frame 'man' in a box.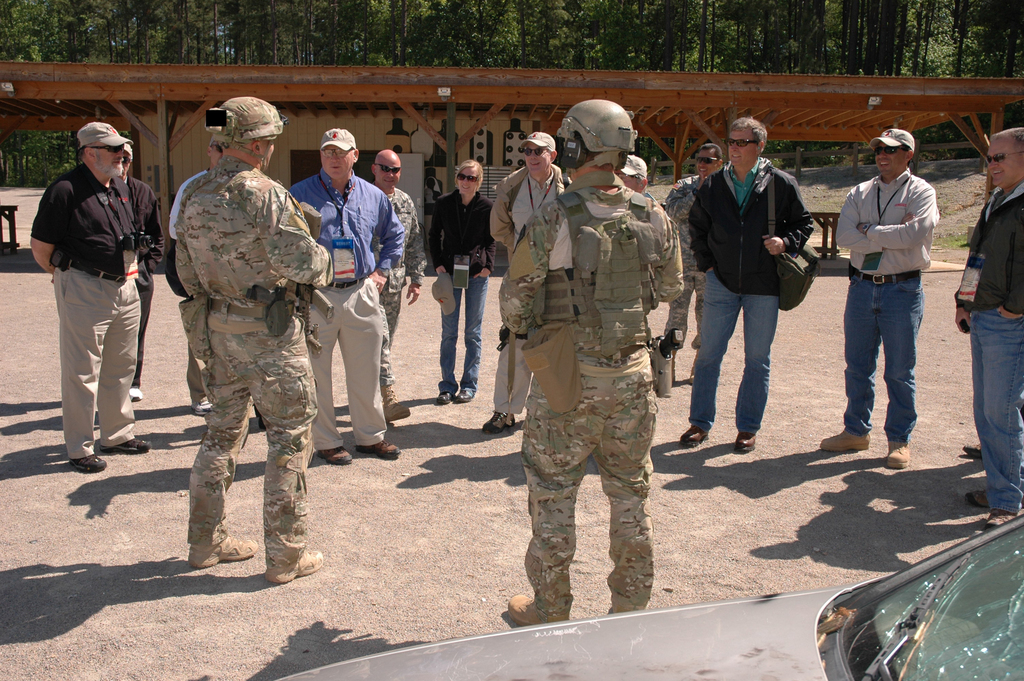
pyautogui.locateOnScreen(166, 138, 226, 415).
